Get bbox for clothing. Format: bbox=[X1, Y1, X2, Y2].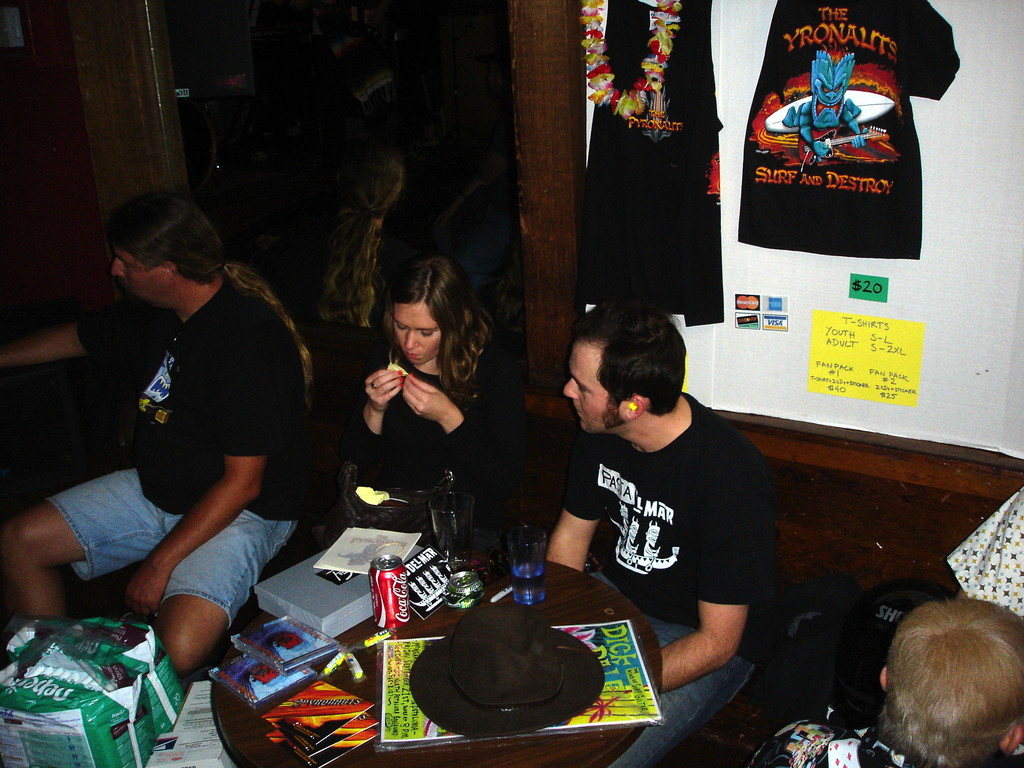
bbox=[529, 342, 796, 723].
